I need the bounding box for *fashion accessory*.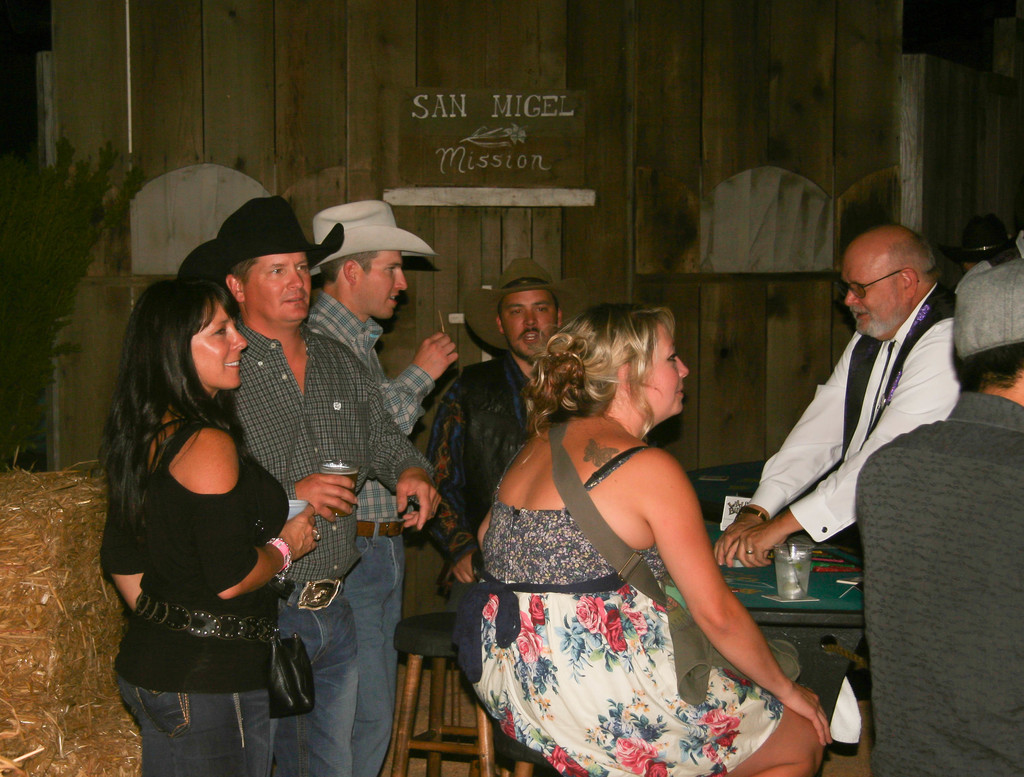
Here it is: <bbox>173, 193, 344, 279</bbox>.
